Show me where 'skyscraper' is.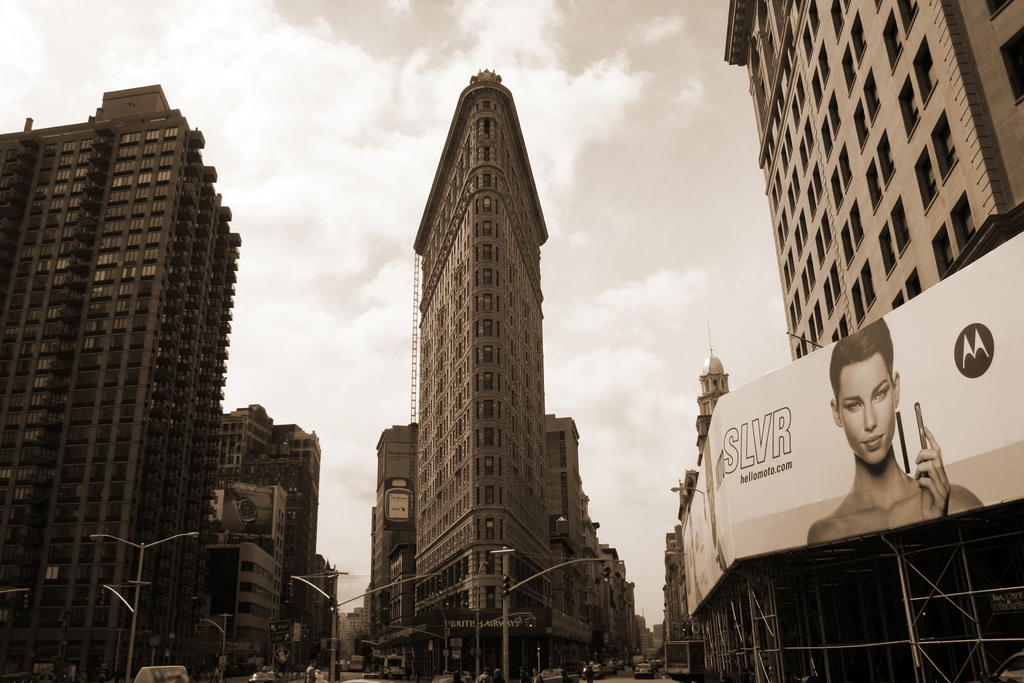
'skyscraper' is at <box>220,403,324,676</box>.
